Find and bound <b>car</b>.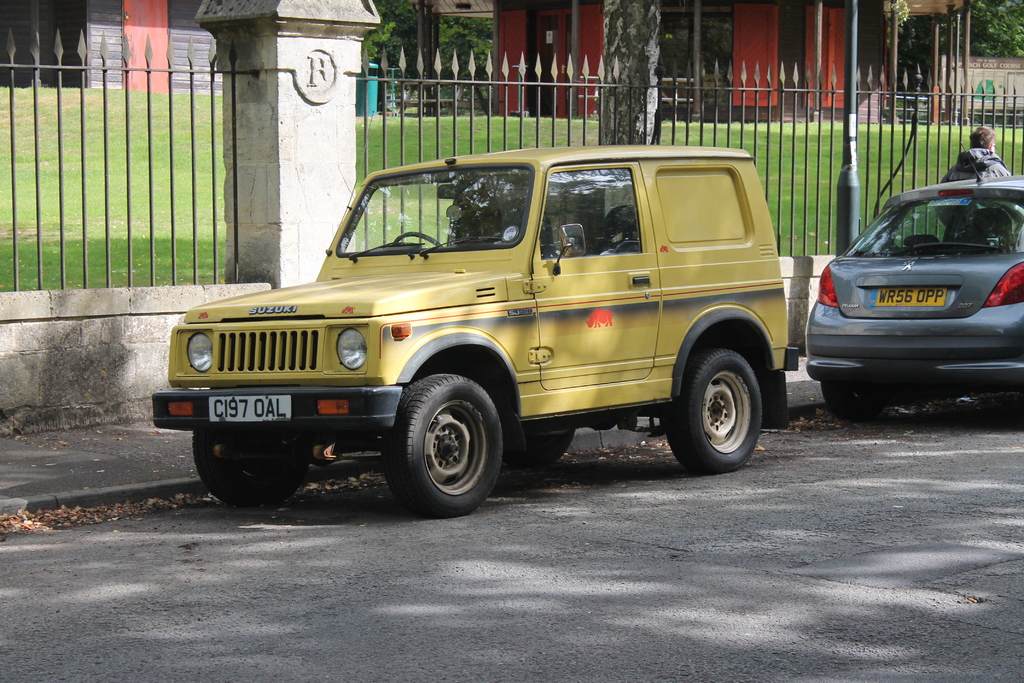
Bound: <box>804,170,1023,422</box>.
